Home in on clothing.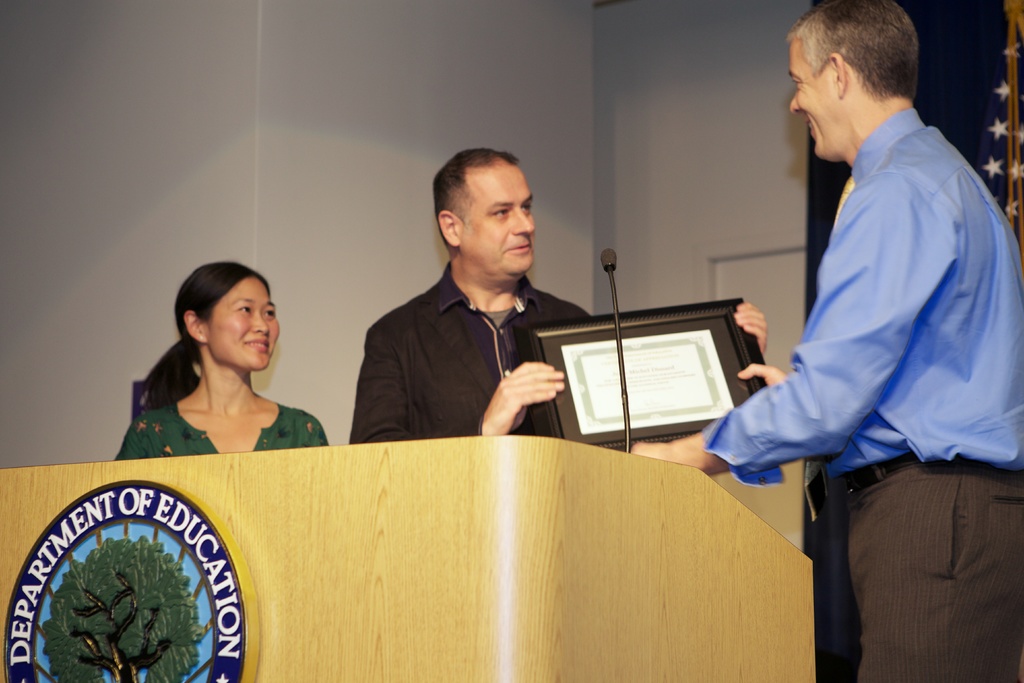
Homed in at [115,402,331,463].
